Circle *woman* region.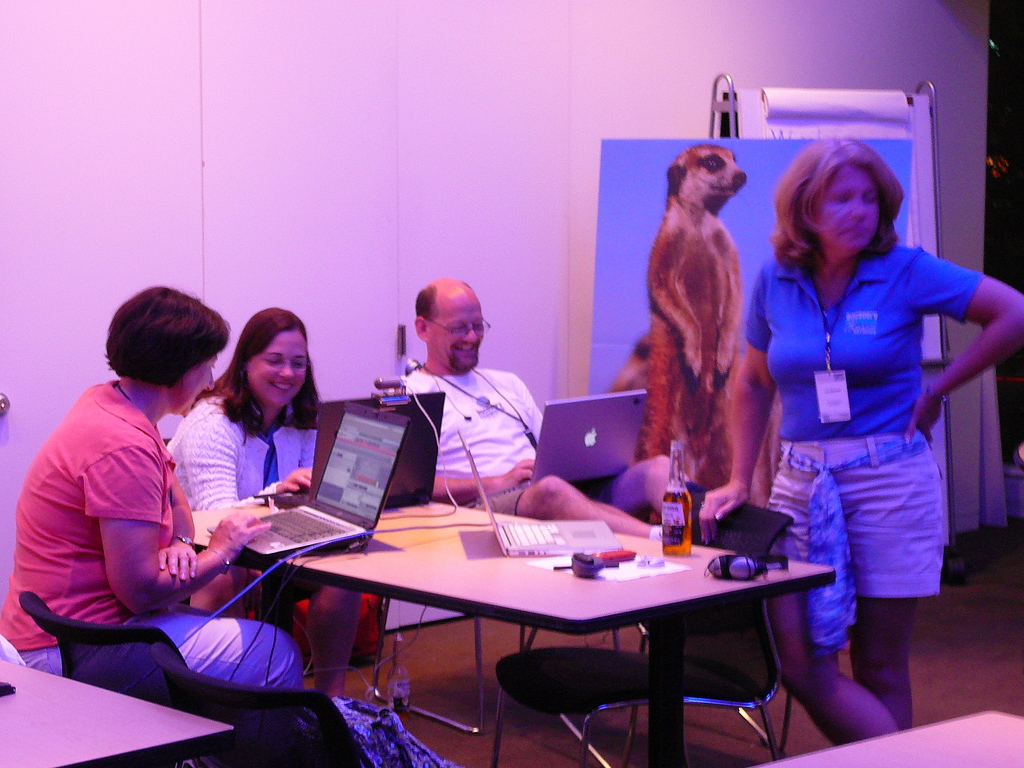
Region: region(161, 303, 364, 700).
